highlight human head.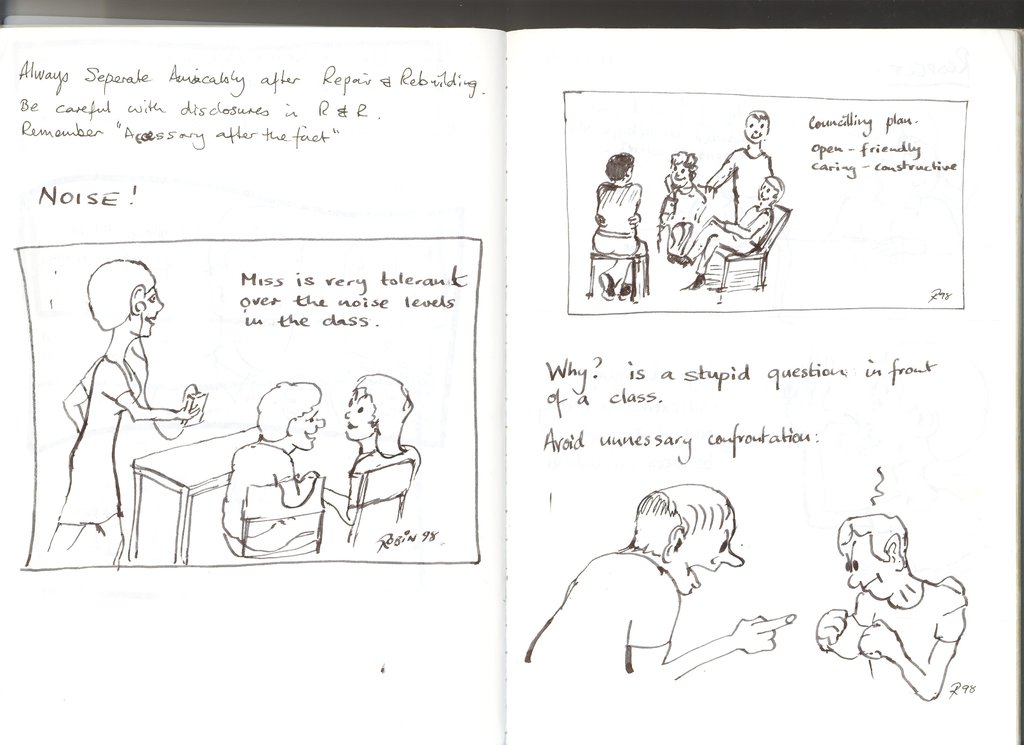
Highlighted region: x1=753, y1=170, x2=780, y2=202.
